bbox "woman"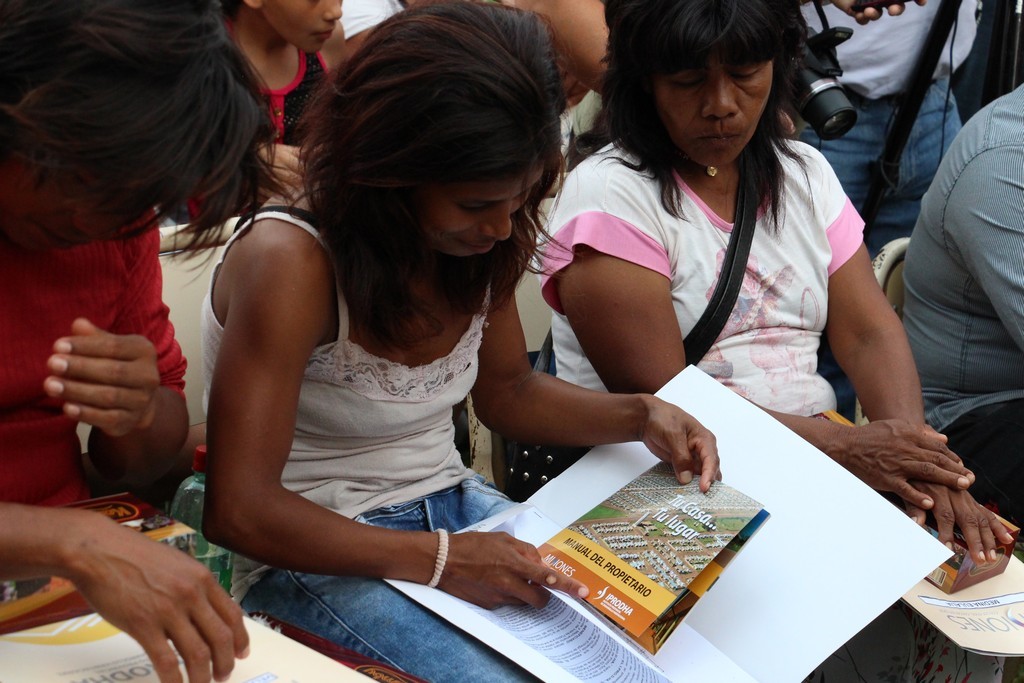
select_region(165, 13, 661, 662)
